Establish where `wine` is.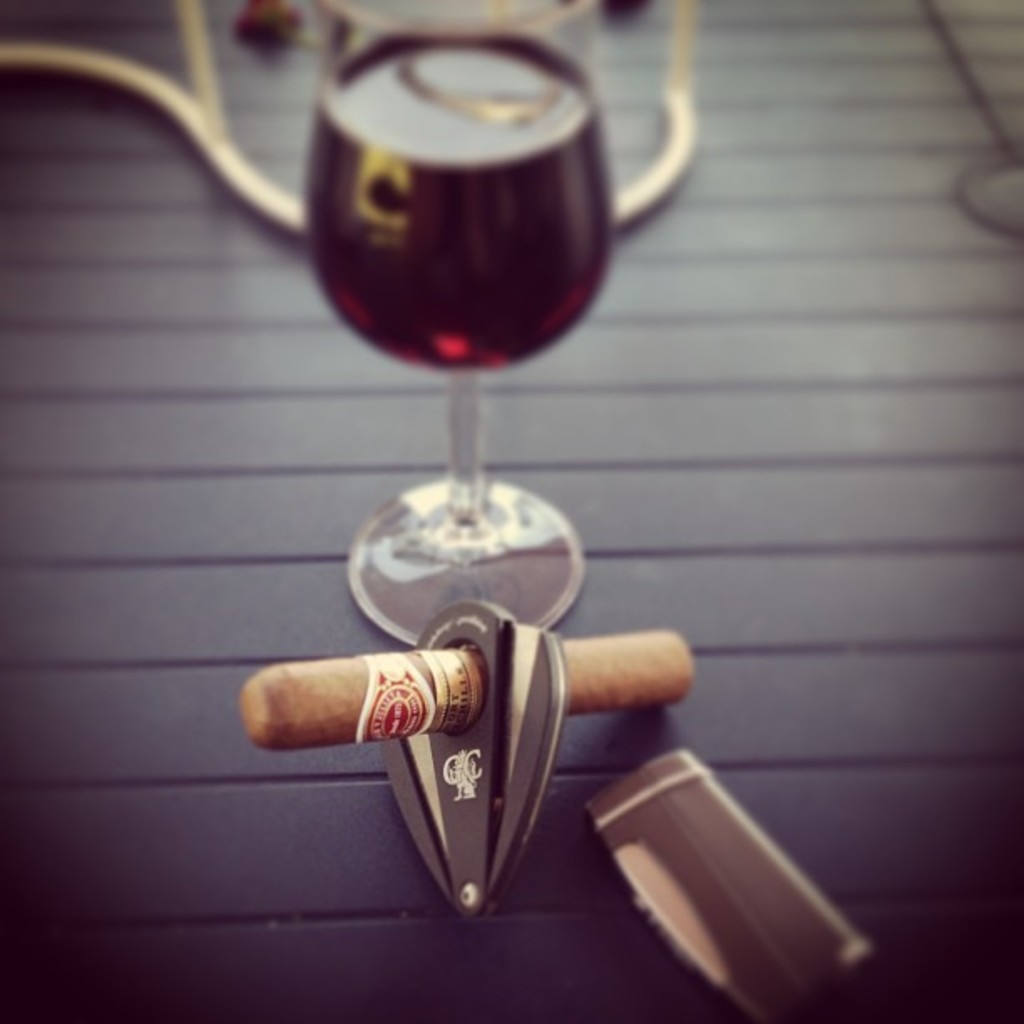
Established at l=305, t=22, r=617, b=373.
